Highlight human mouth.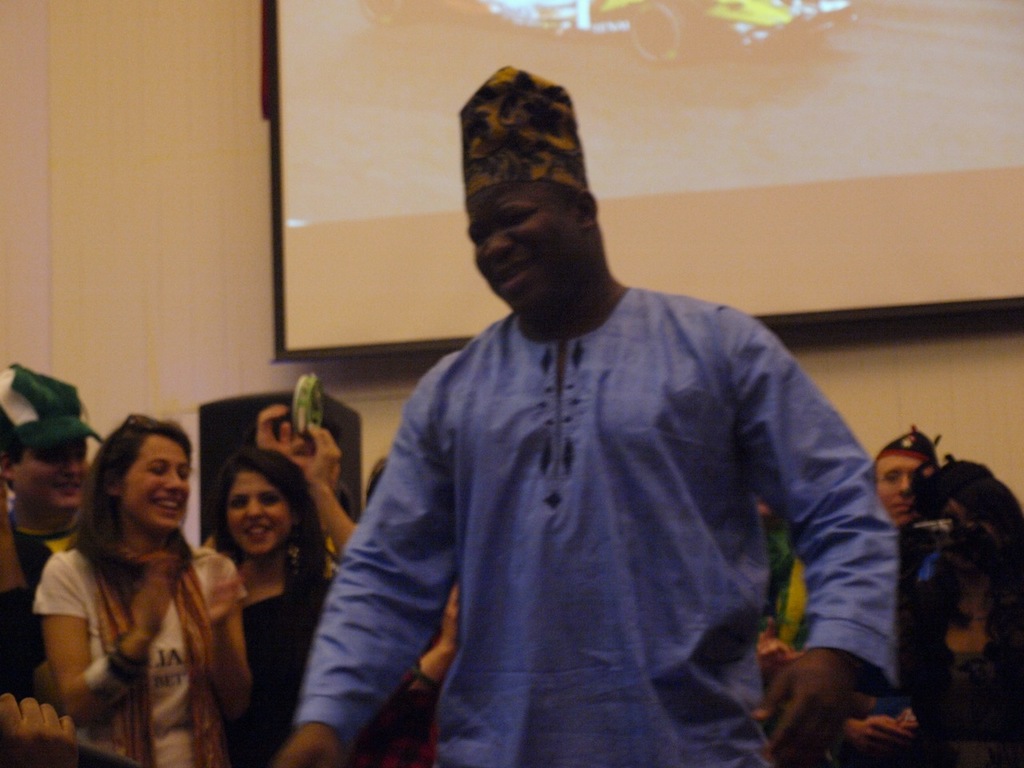
Highlighted region: crop(55, 481, 81, 497).
